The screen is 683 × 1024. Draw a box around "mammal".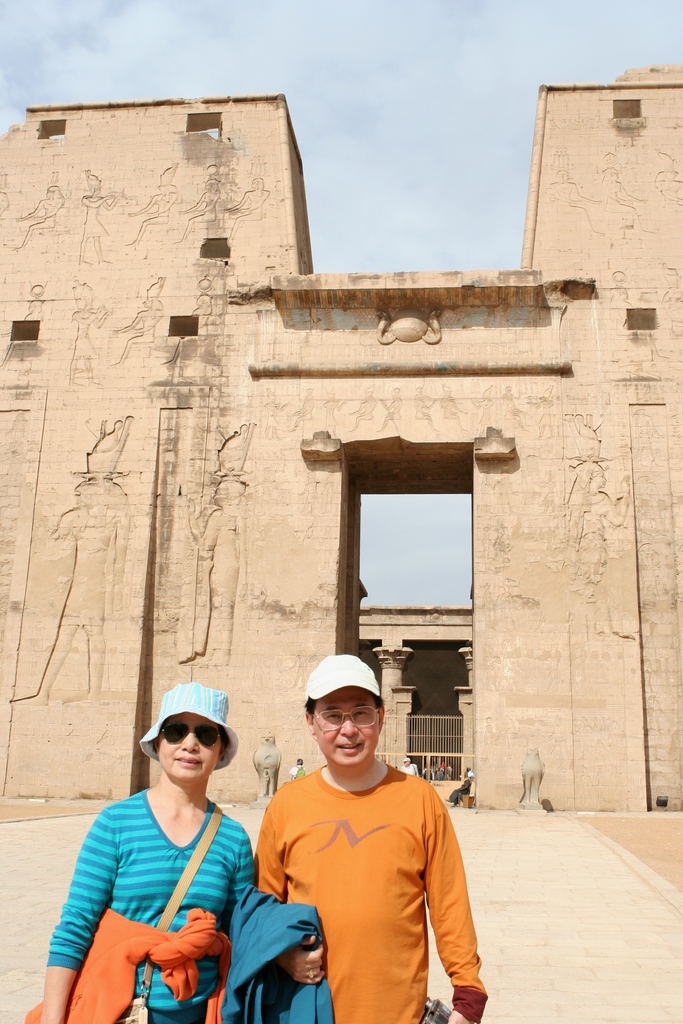
[444,764,451,771].
